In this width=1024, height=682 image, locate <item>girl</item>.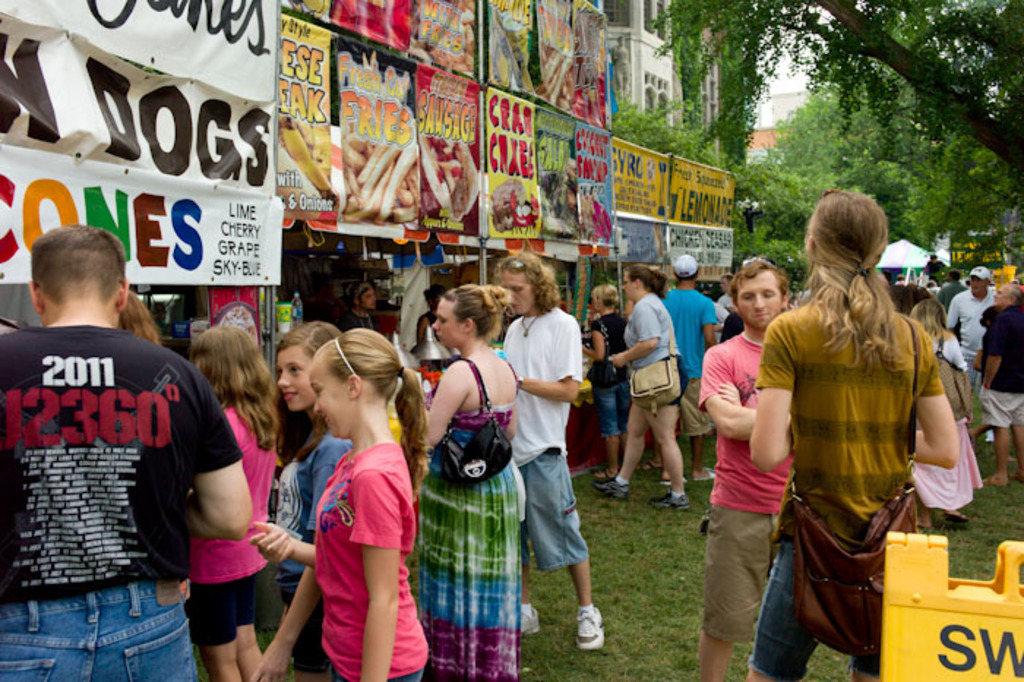
Bounding box: l=255, t=329, r=433, b=681.
